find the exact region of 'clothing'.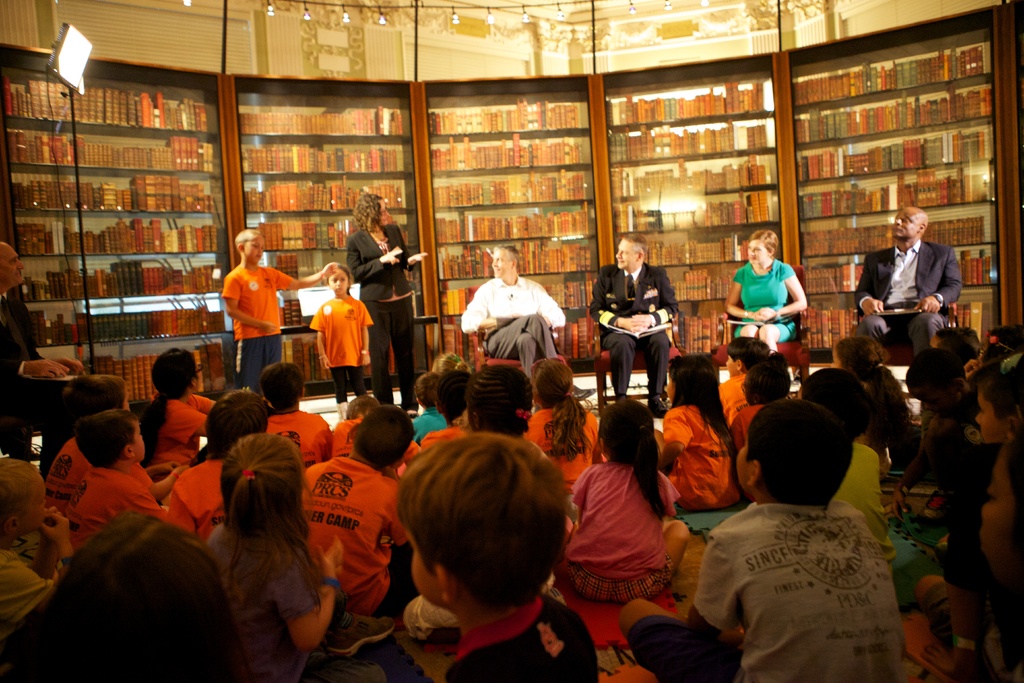
Exact region: [308, 286, 376, 403].
